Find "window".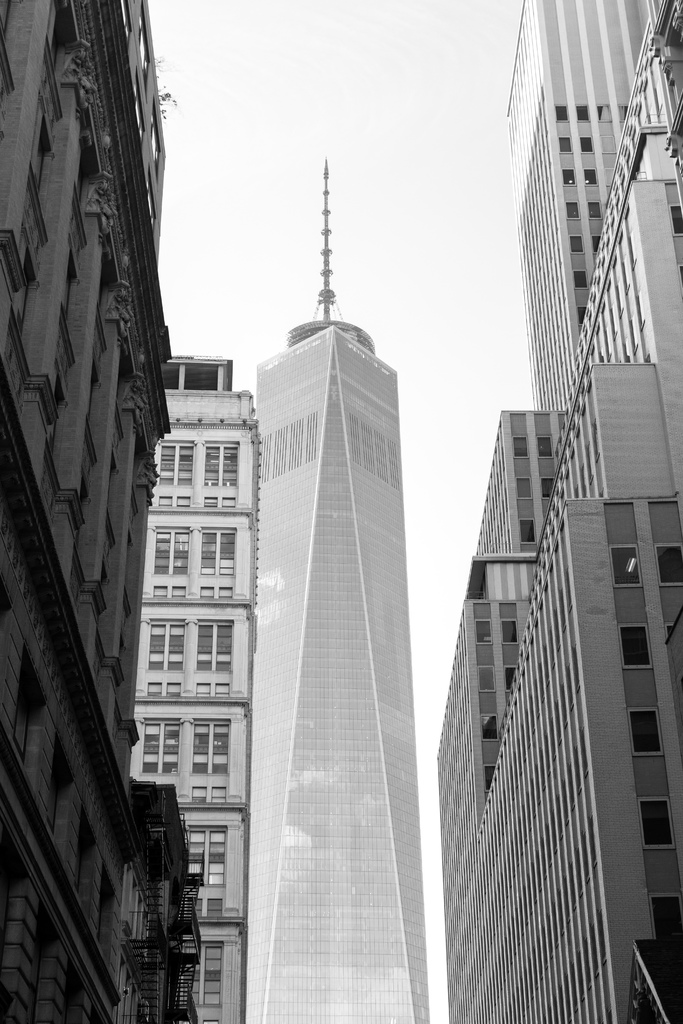
{"left": 143, "top": 163, "right": 159, "bottom": 238}.
